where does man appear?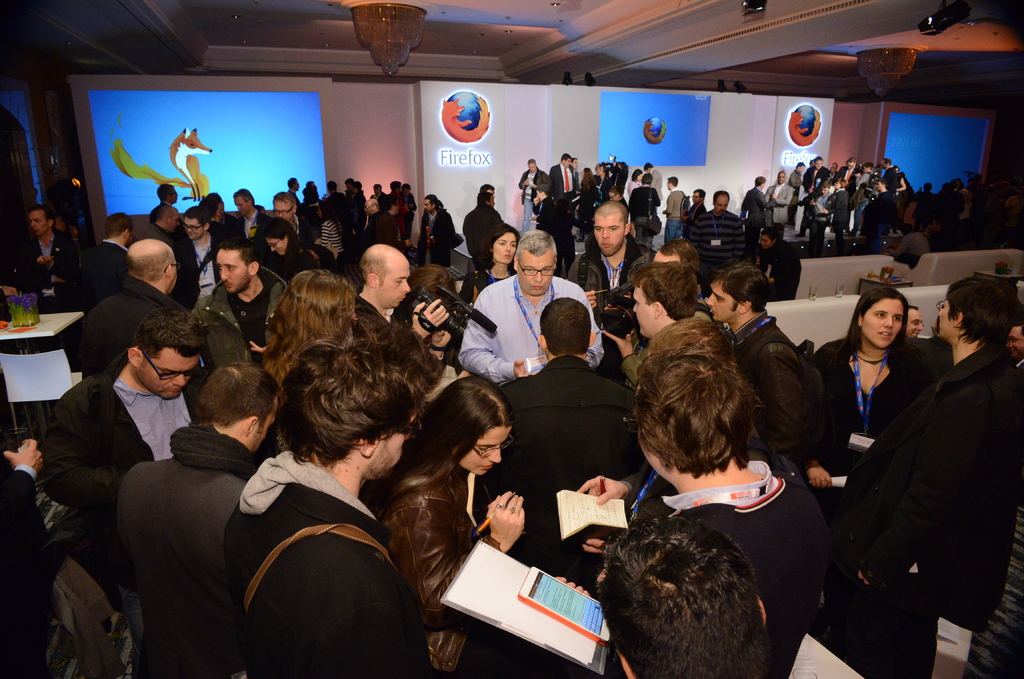
Appears at left=688, top=186, right=709, bottom=225.
